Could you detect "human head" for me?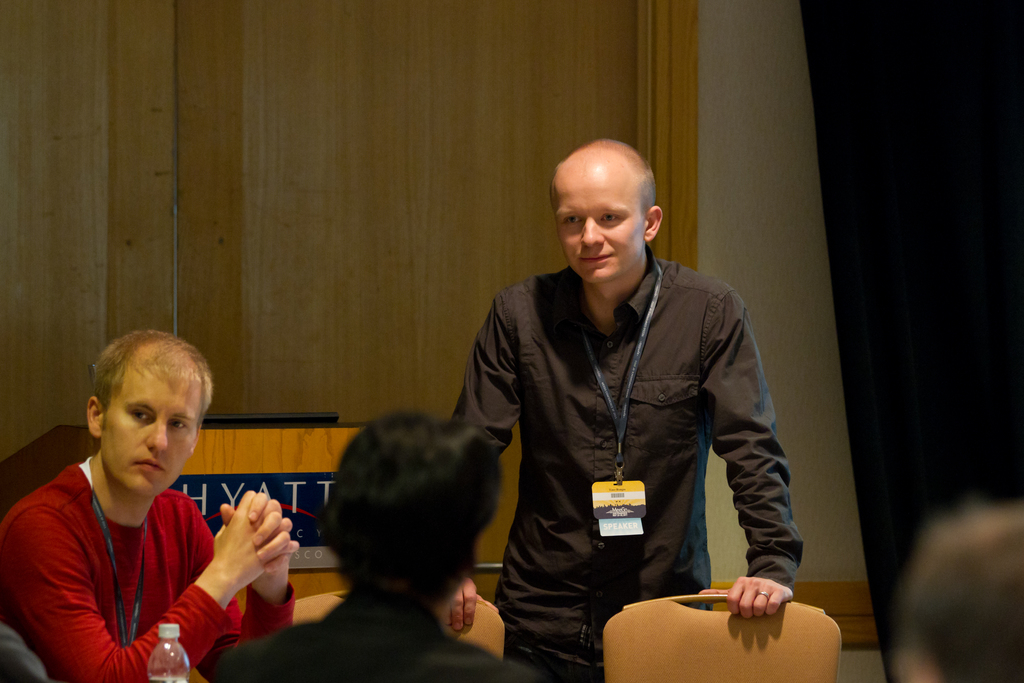
Detection result: (left=76, top=340, right=209, bottom=507).
